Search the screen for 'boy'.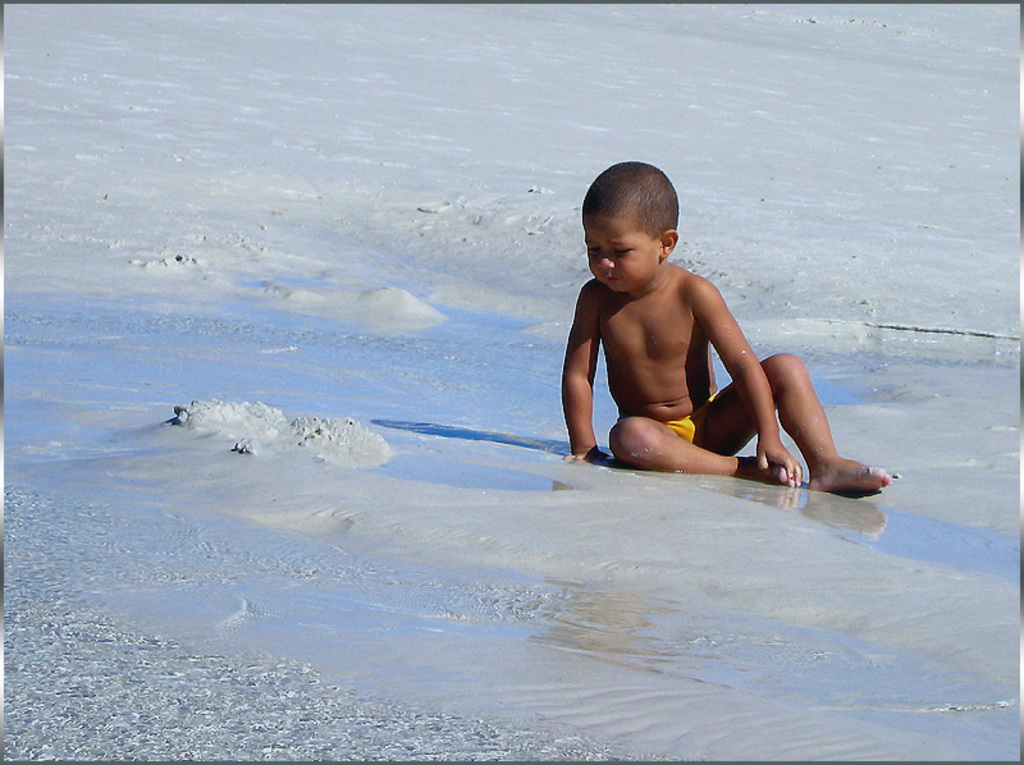
Found at locate(562, 159, 886, 491).
